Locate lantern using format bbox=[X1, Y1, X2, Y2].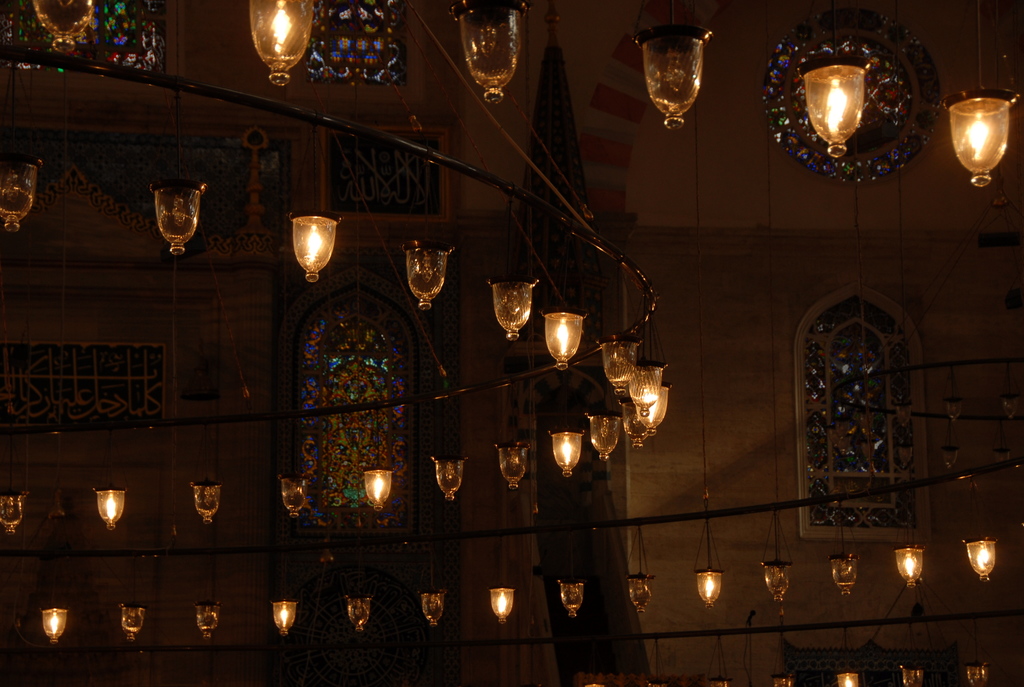
bbox=[275, 601, 298, 633].
